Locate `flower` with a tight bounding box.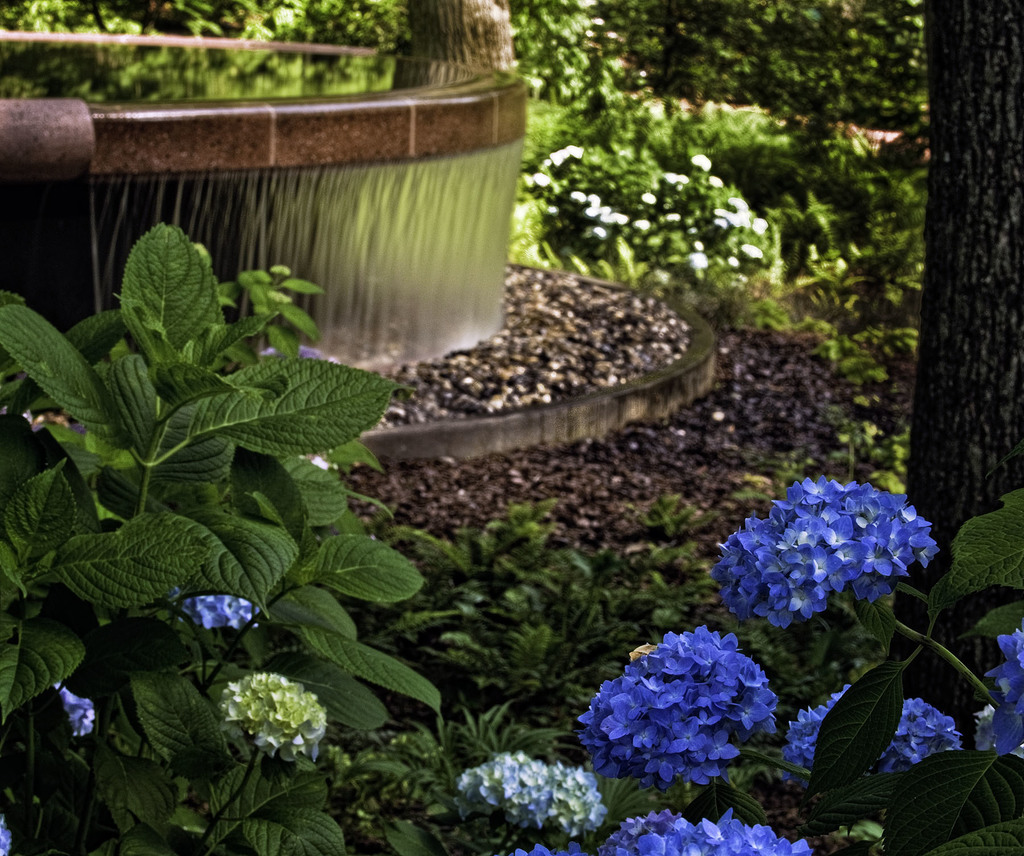
[left=778, top=681, right=974, bottom=780].
